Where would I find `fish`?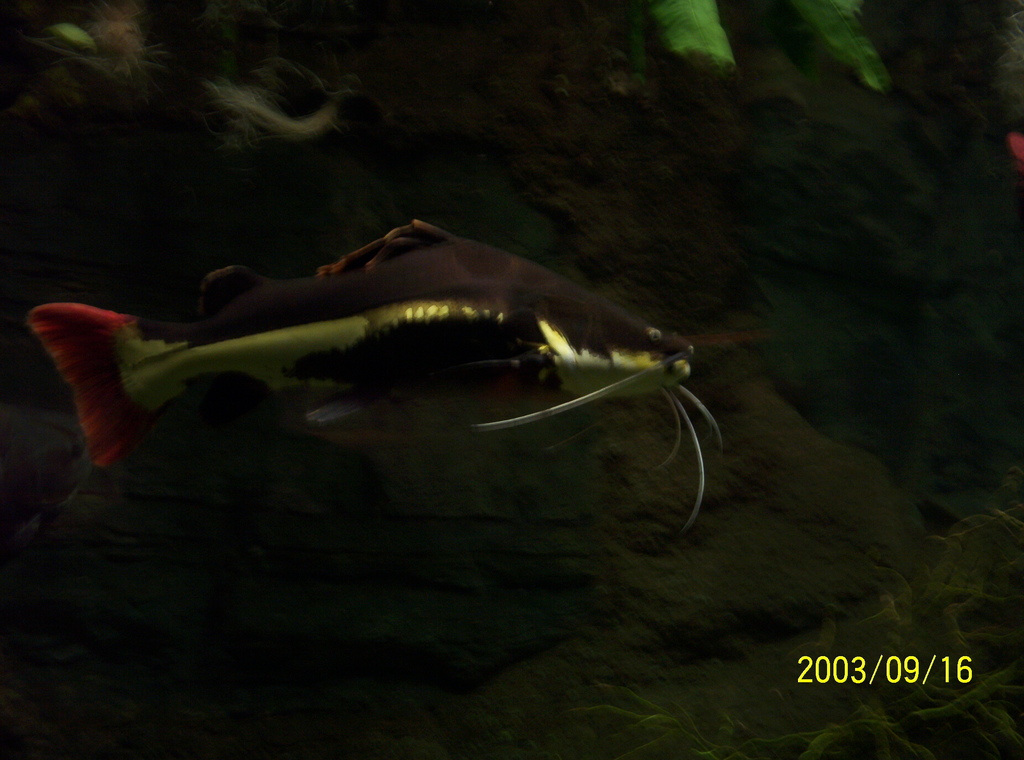
At x1=21 y1=209 x2=728 y2=535.
